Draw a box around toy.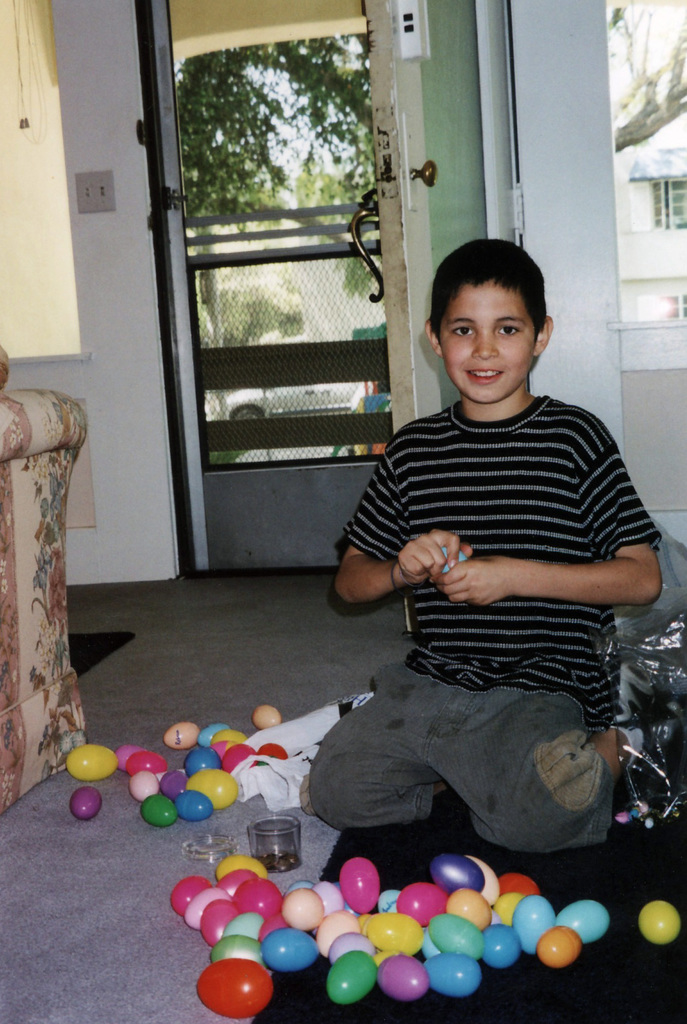
left=323, top=948, right=388, bottom=1010.
